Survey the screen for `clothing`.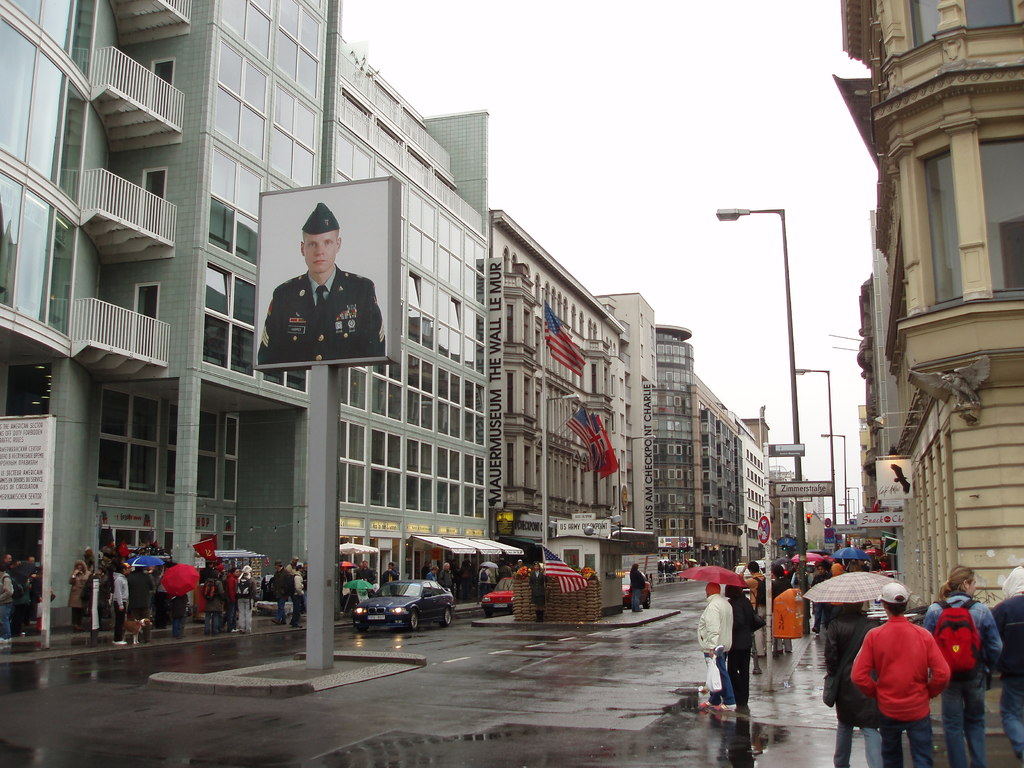
Survey found: x1=628 y1=567 x2=647 y2=612.
